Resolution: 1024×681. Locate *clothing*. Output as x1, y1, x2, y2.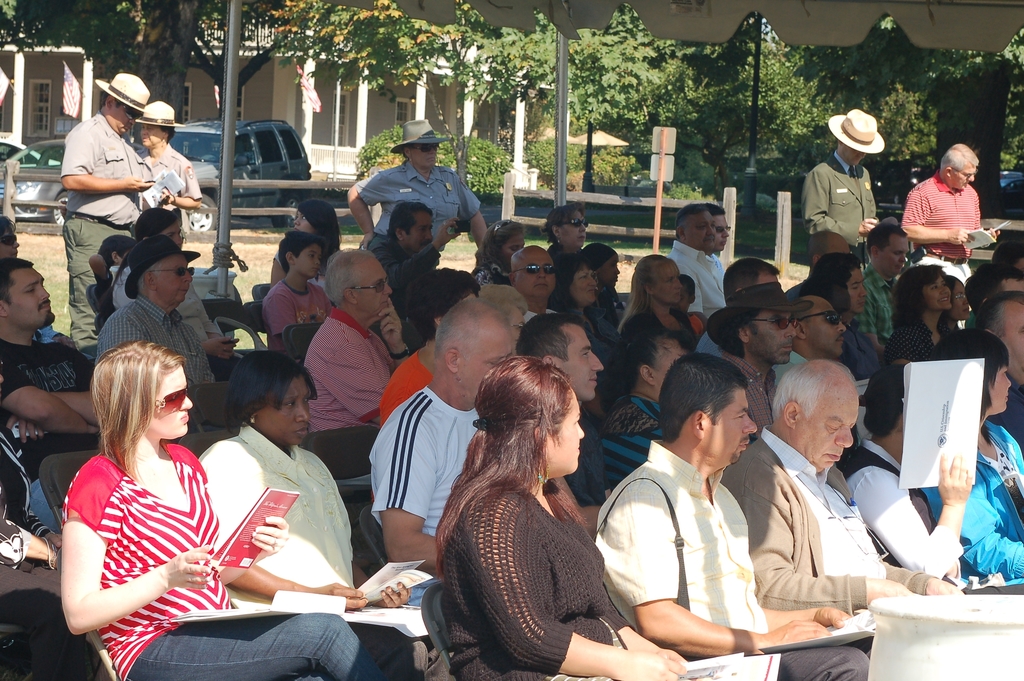
801, 152, 882, 269.
